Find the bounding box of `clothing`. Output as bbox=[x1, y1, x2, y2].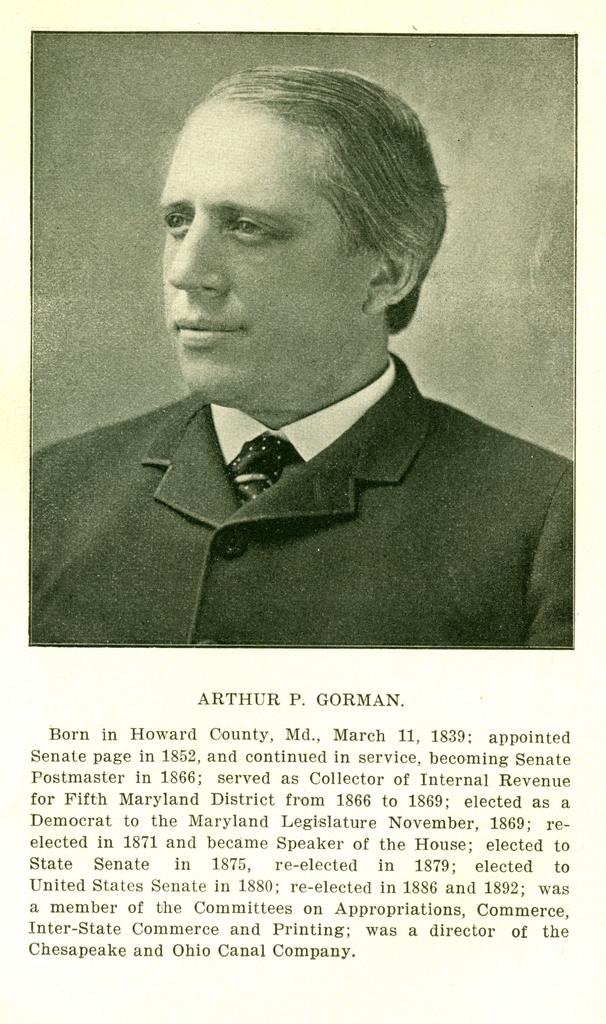
bbox=[31, 351, 579, 648].
